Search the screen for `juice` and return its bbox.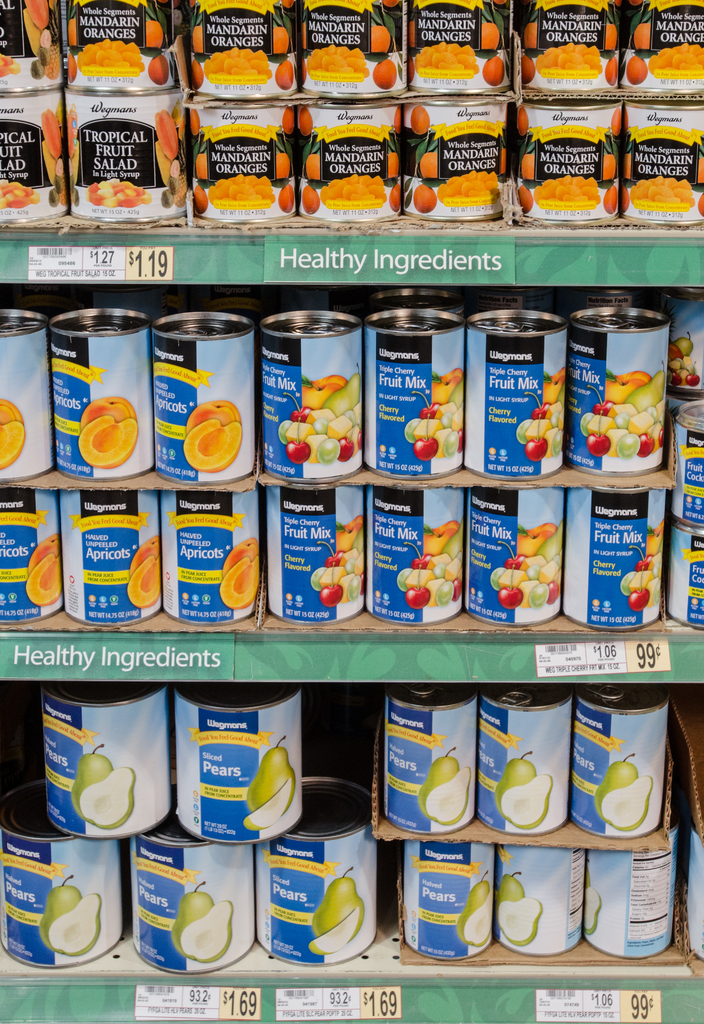
Found: l=173, t=691, r=306, b=842.
